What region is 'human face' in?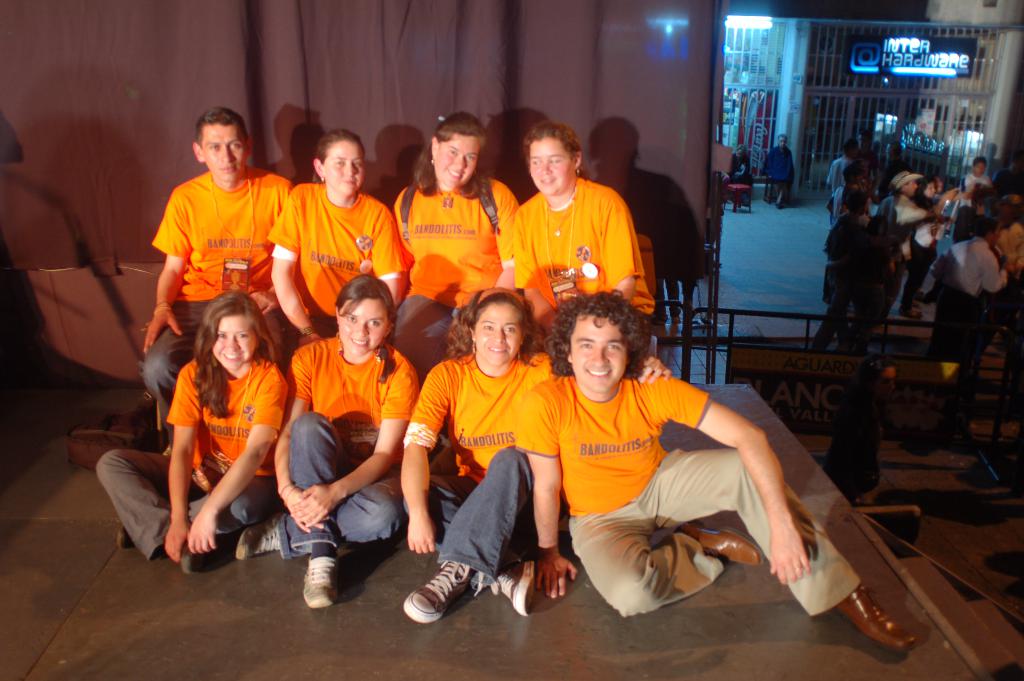
778 138 787 149.
